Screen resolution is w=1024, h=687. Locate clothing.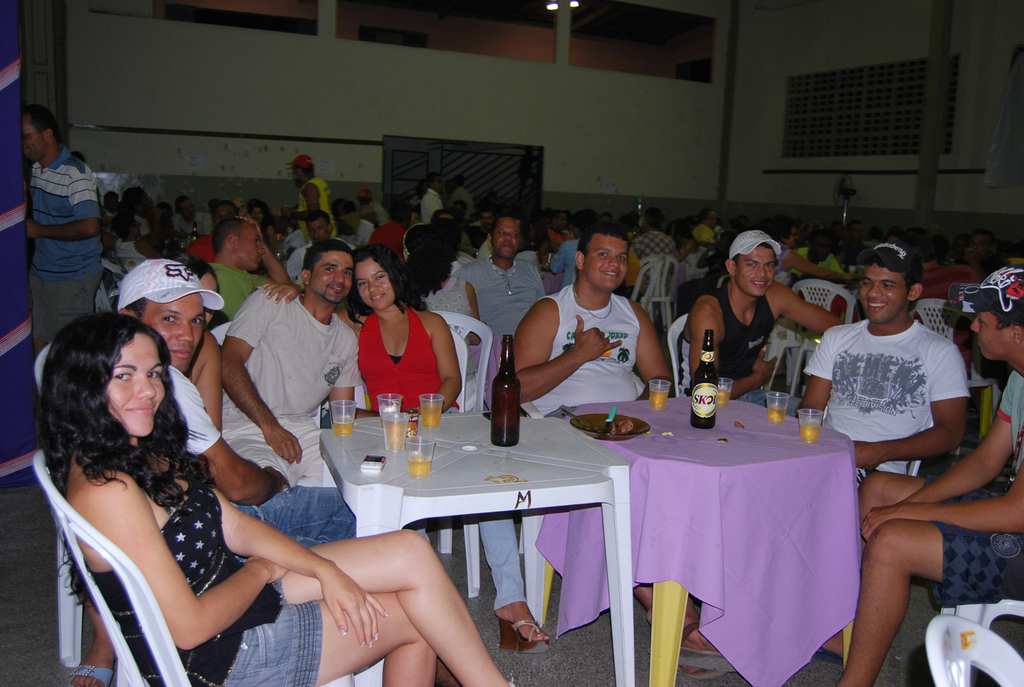
445,184,476,224.
